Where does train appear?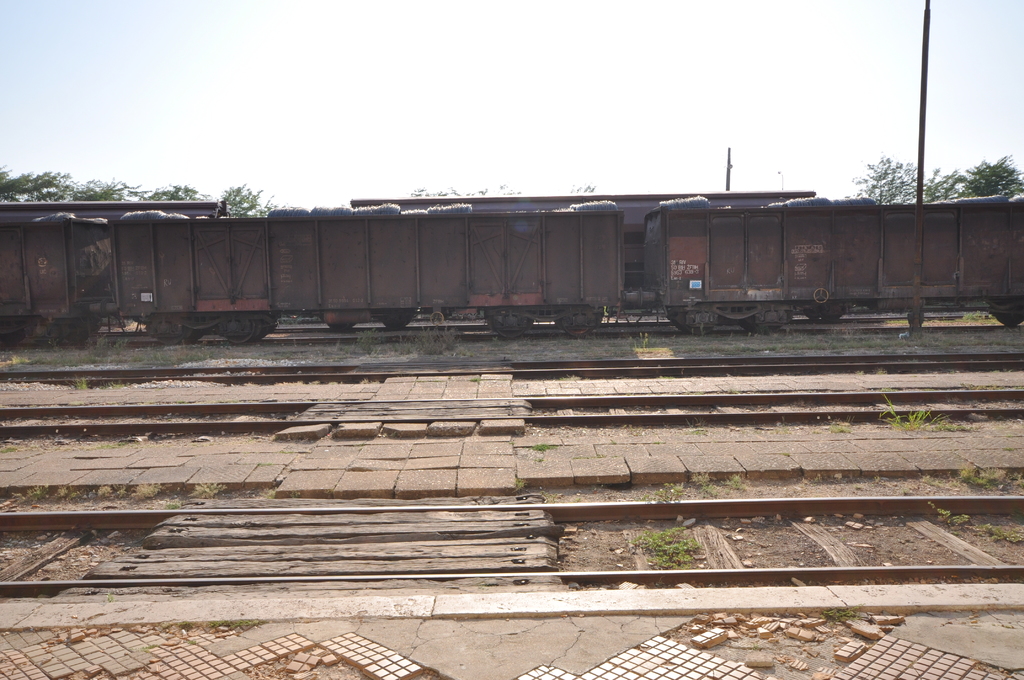
Appears at Rect(0, 198, 1023, 346).
